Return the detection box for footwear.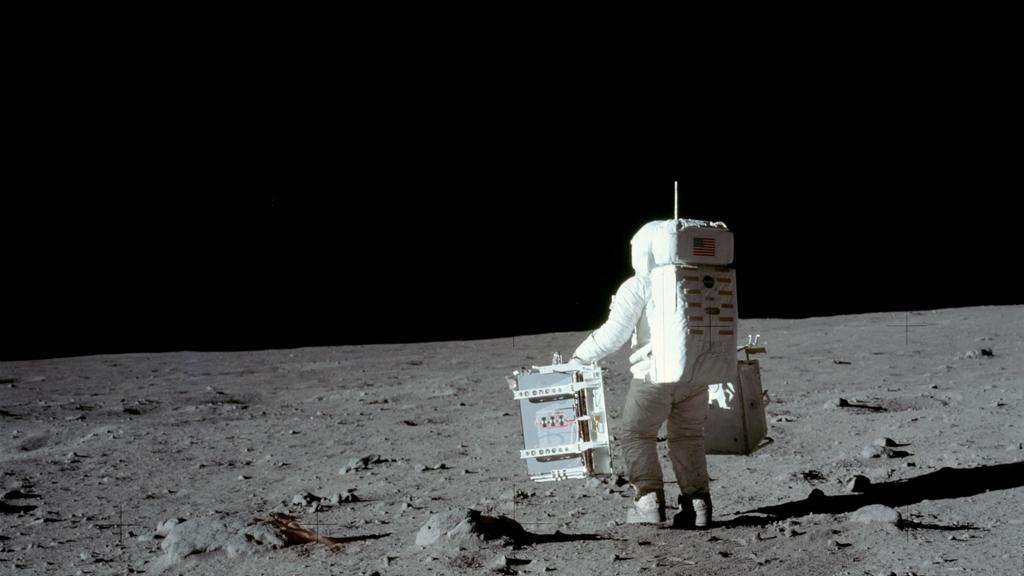
detection(668, 493, 711, 530).
